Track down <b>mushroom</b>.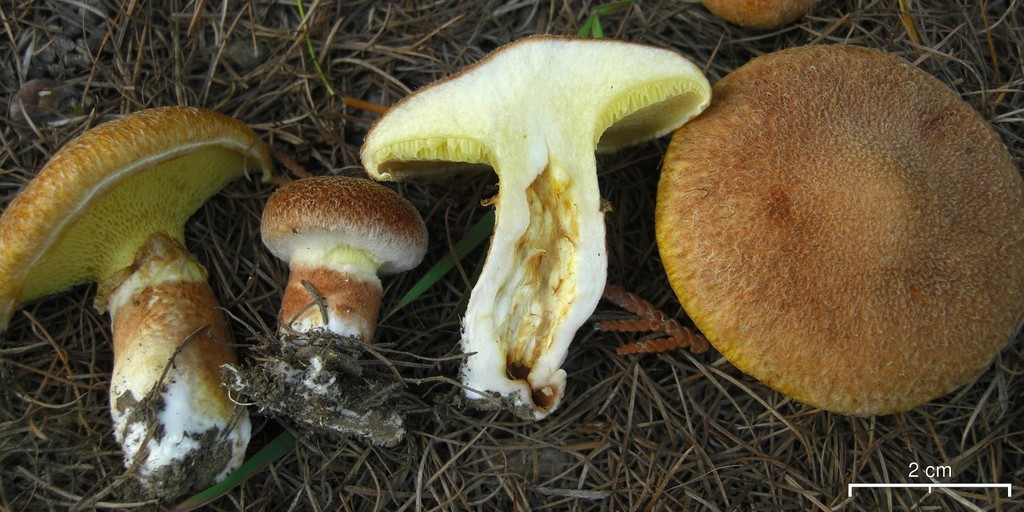
Tracked to box=[360, 30, 714, 423].
